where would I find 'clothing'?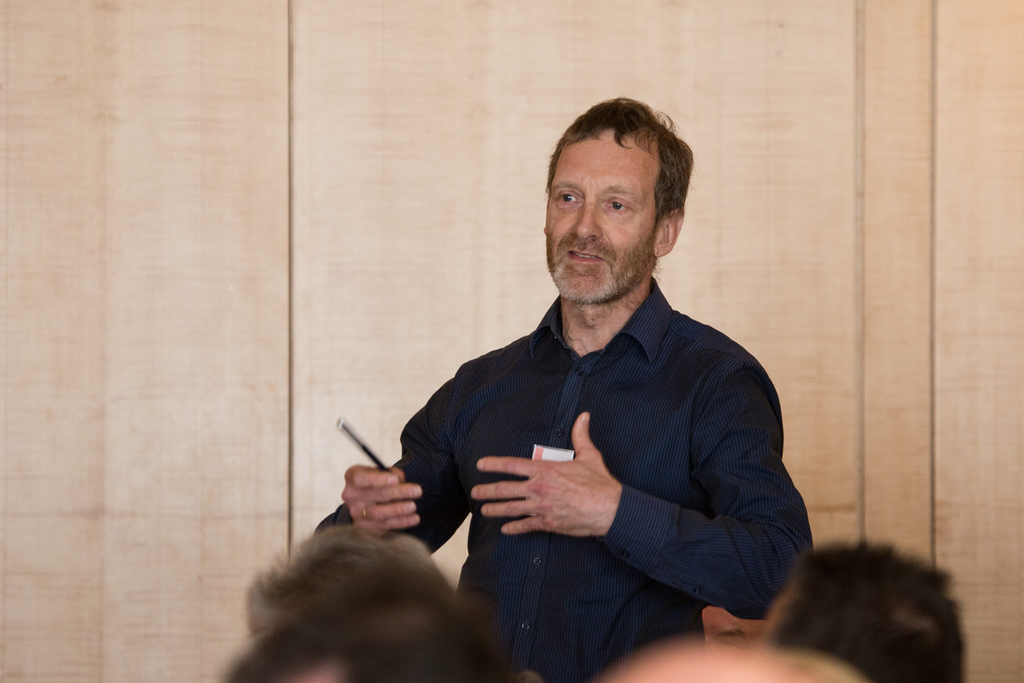
At [left=398, top=240, right=808, bottom=658].
